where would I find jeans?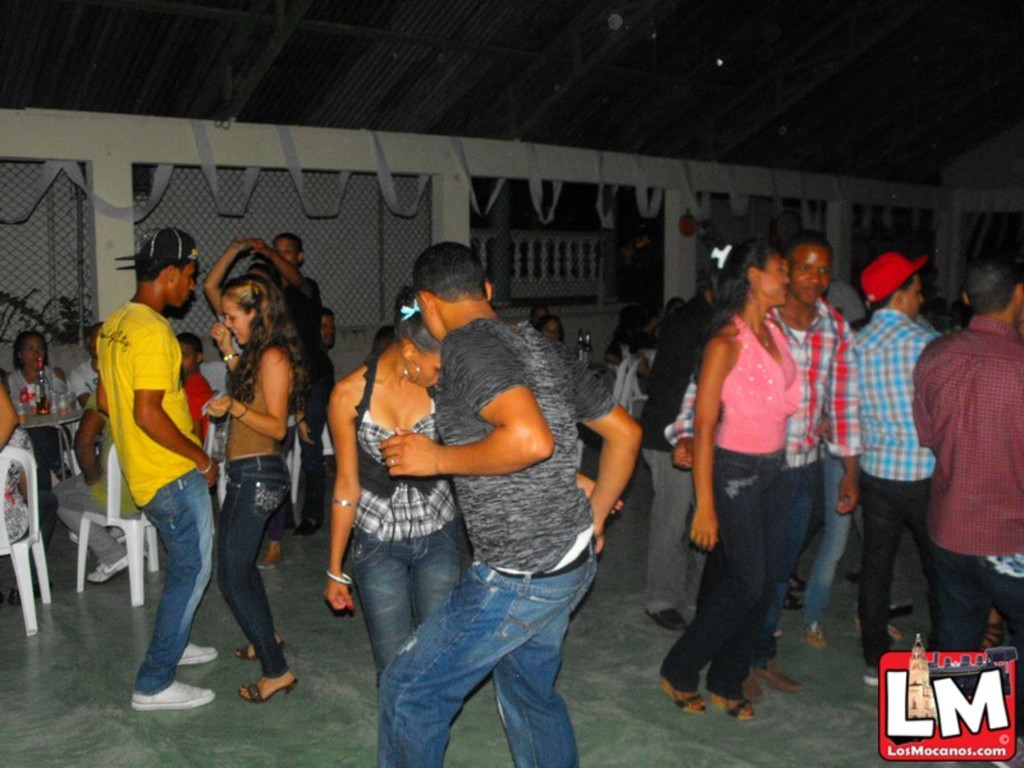
At (left=132, top=467, right=211, bottom=696).
